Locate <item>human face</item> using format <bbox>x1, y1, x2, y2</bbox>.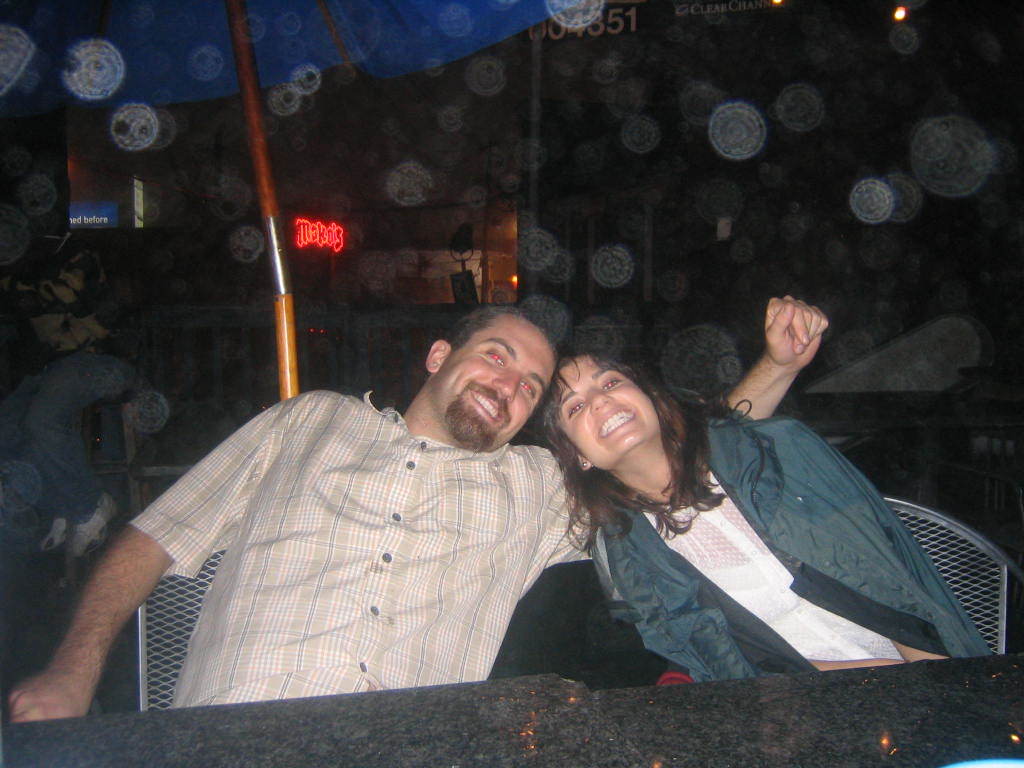
<bbox>429, 308, 556, 456</bbox>.
